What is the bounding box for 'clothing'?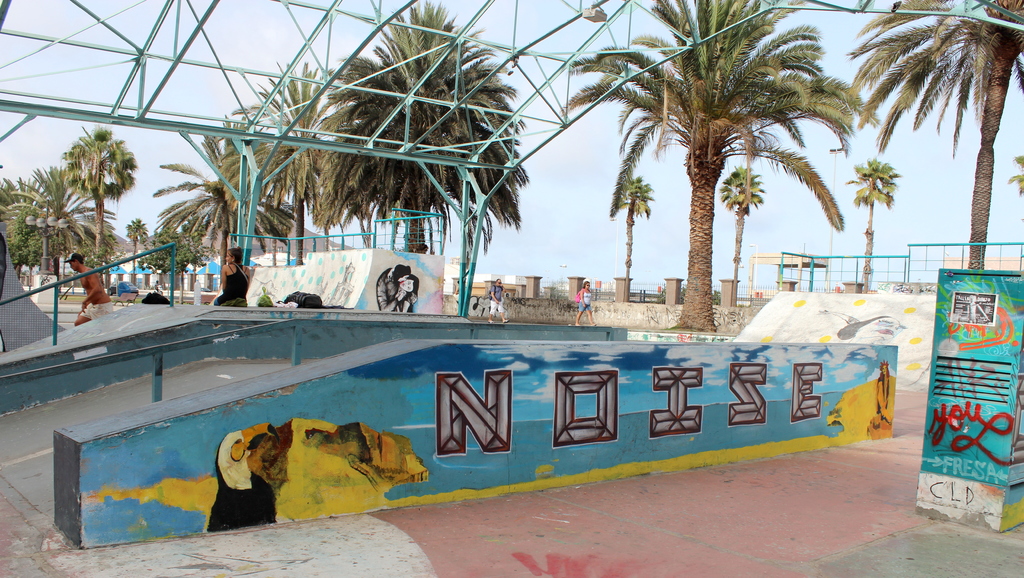
<region>490, 283, 504, 312</region>.
